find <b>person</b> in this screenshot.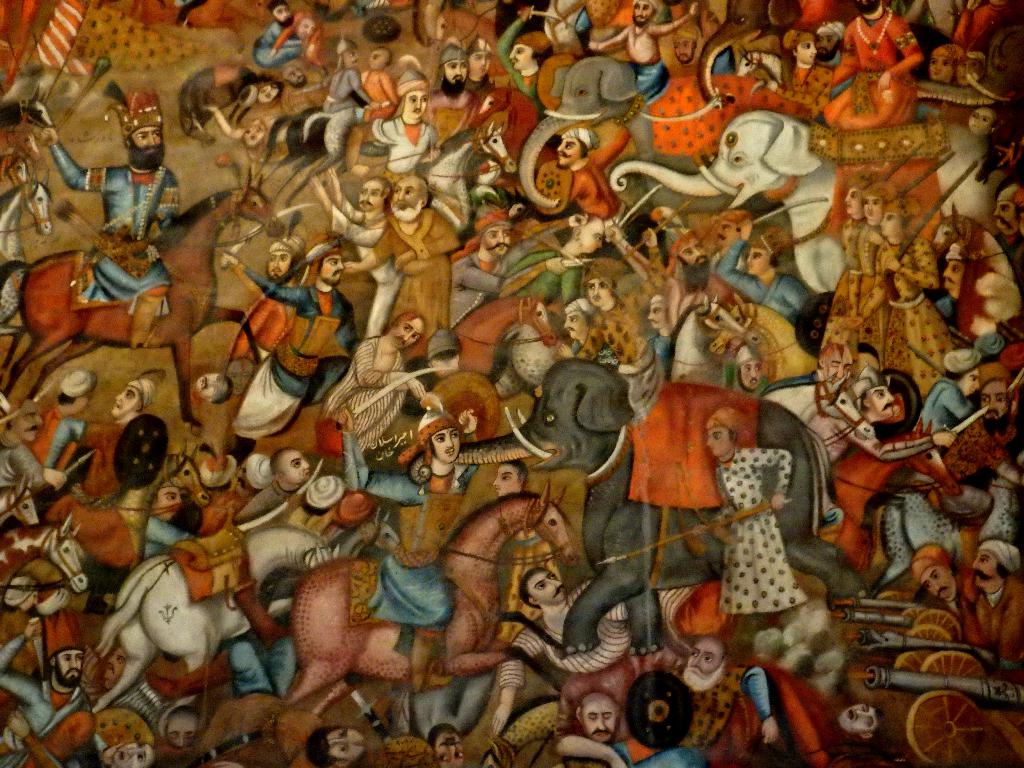
The bounding box for <b>person</b> is box(557, 291, 620, 368).
